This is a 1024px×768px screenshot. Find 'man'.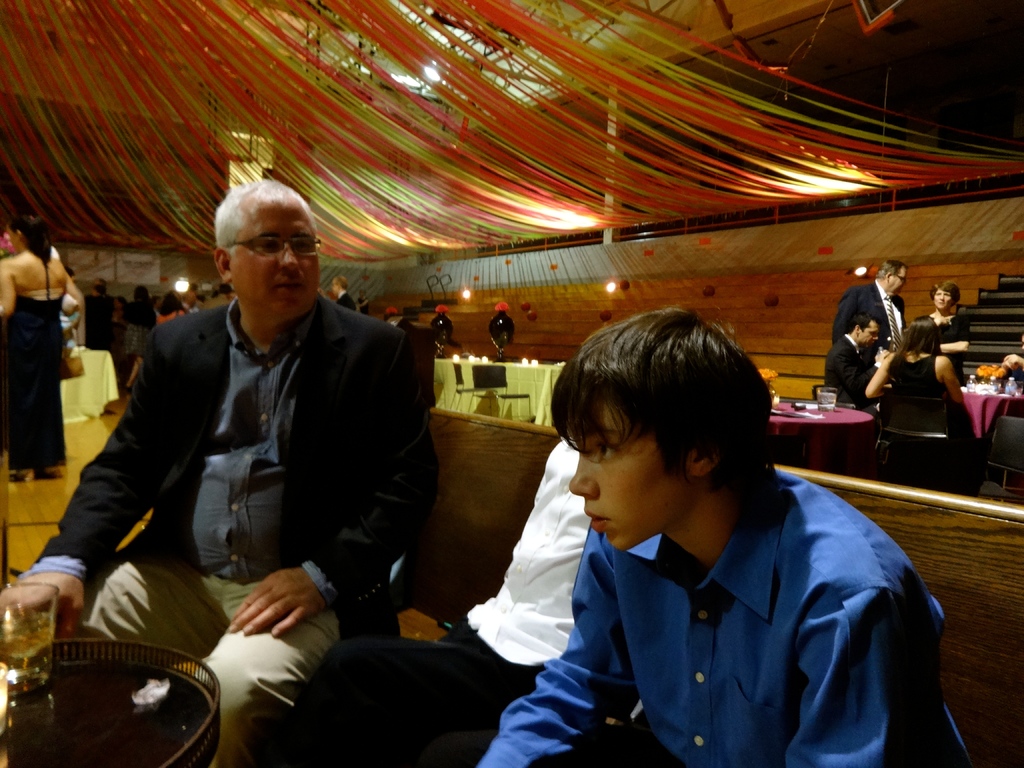
Bounding box: box=[50, 180, 429, 715].
